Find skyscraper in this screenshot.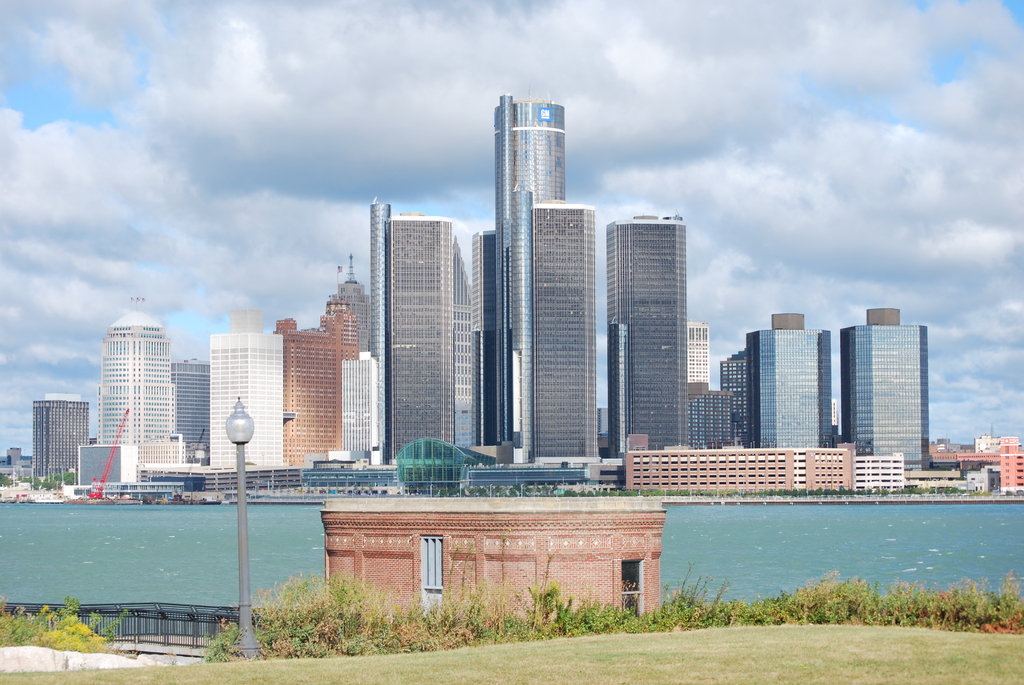
The bounding box for skyscraper is left=740, top=305, right=847, bottom=457.
